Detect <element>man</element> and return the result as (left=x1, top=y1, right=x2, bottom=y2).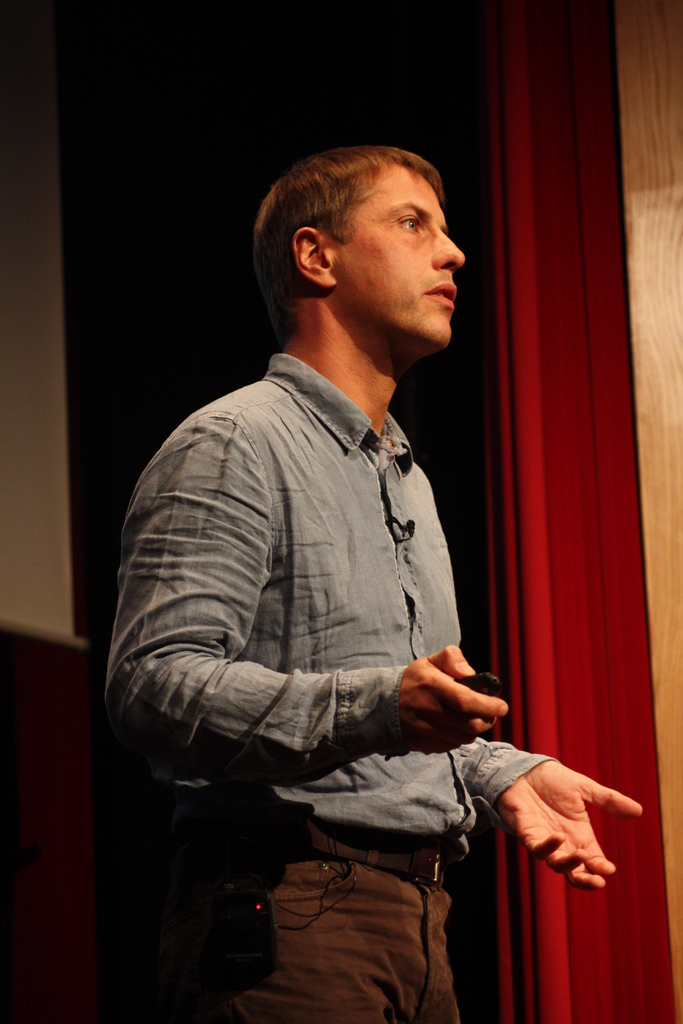
(left=106, top=151, right=645, bottom=1023).
